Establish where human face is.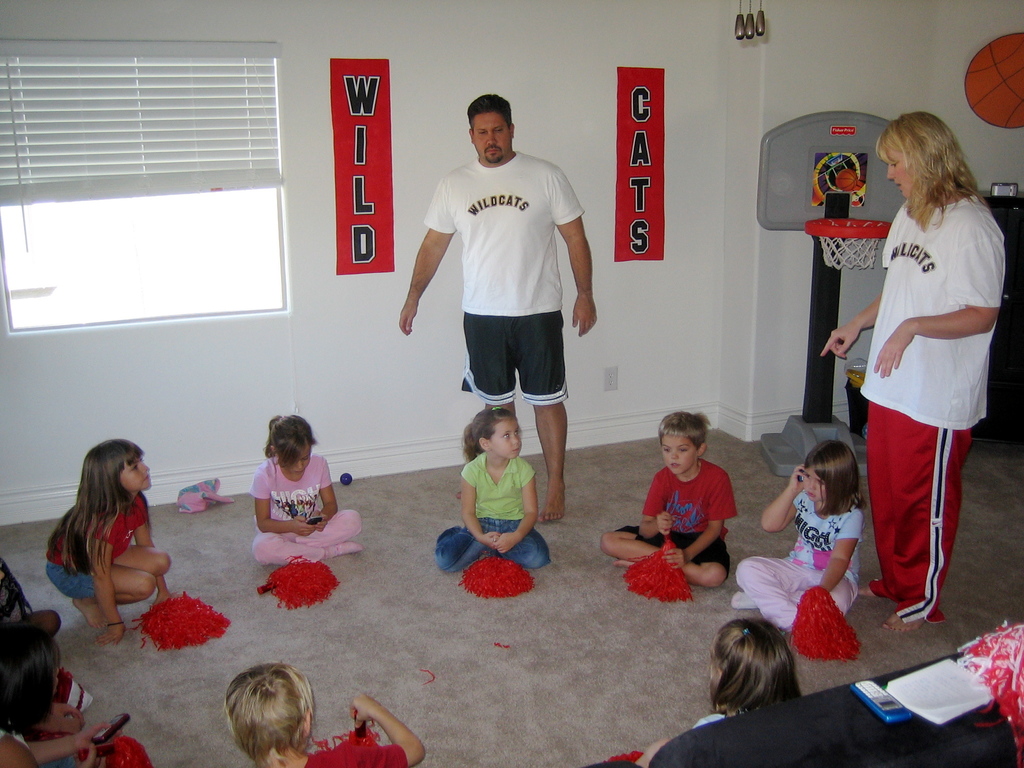
Established at [x1=294, y1=445, x2=313, y2=474].
